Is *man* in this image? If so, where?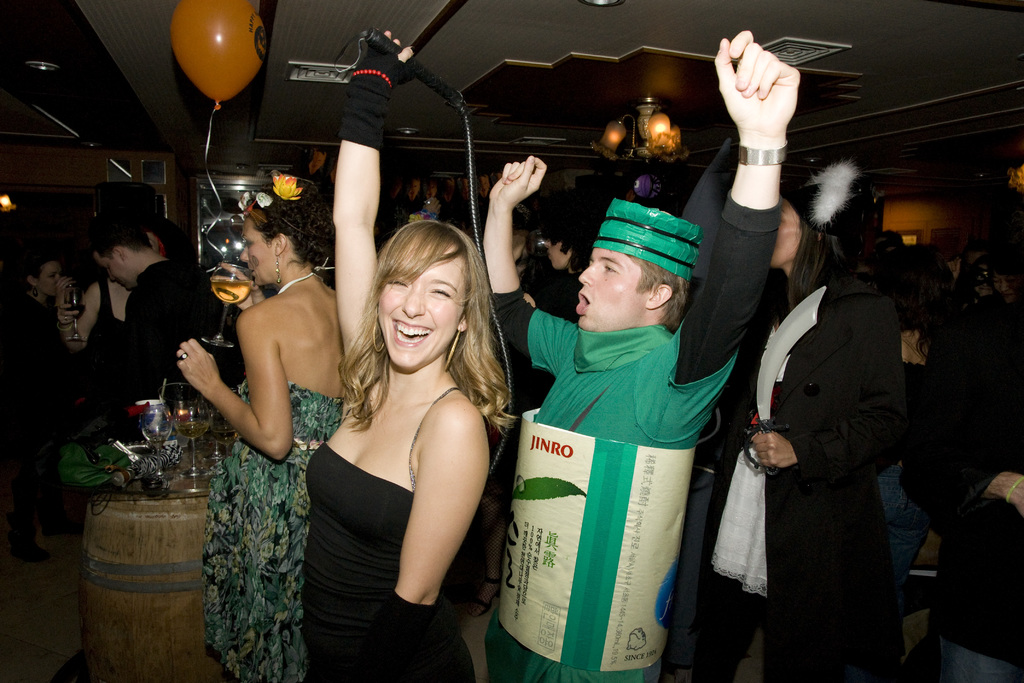
Yes, at (484, 26, 800, 682).
